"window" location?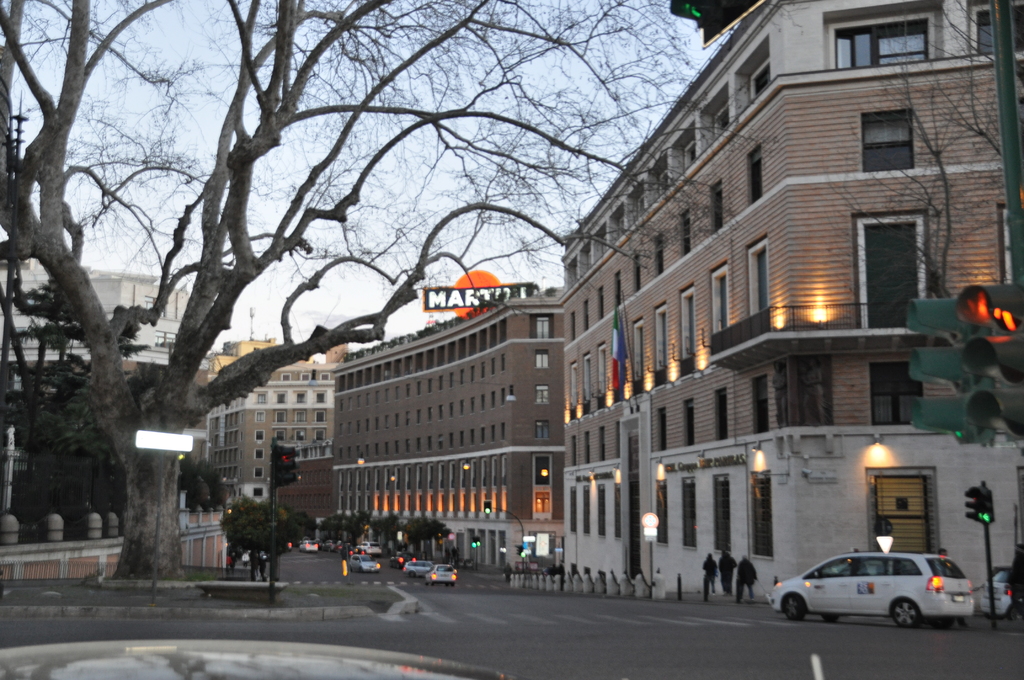
(388,442,391,454)
